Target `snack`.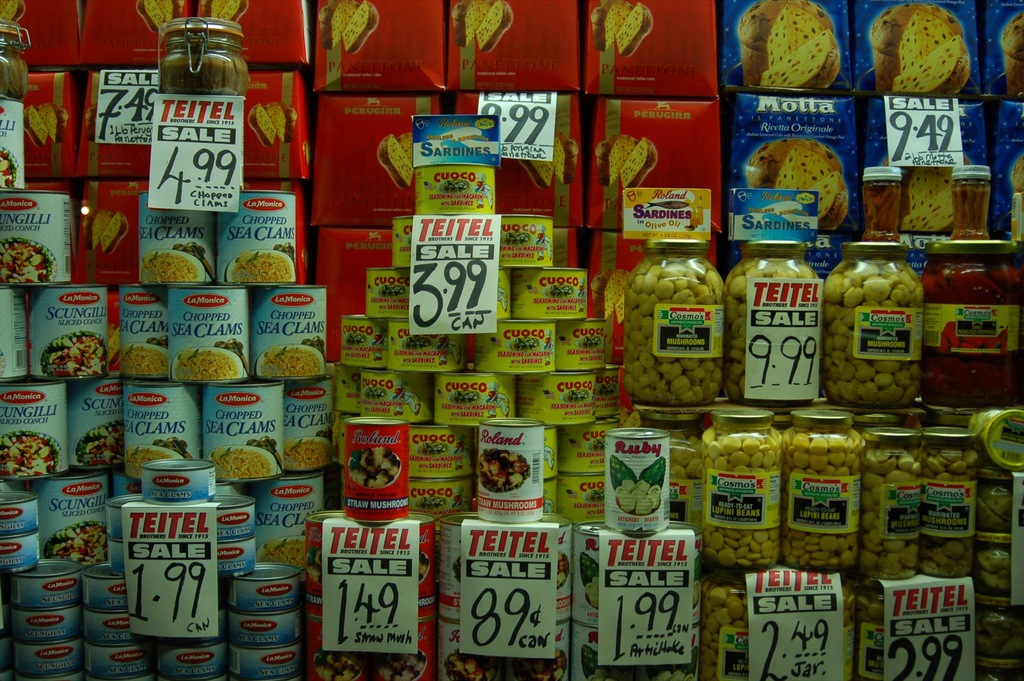
Target region: <region>594, 134, 657, 190</region>.
